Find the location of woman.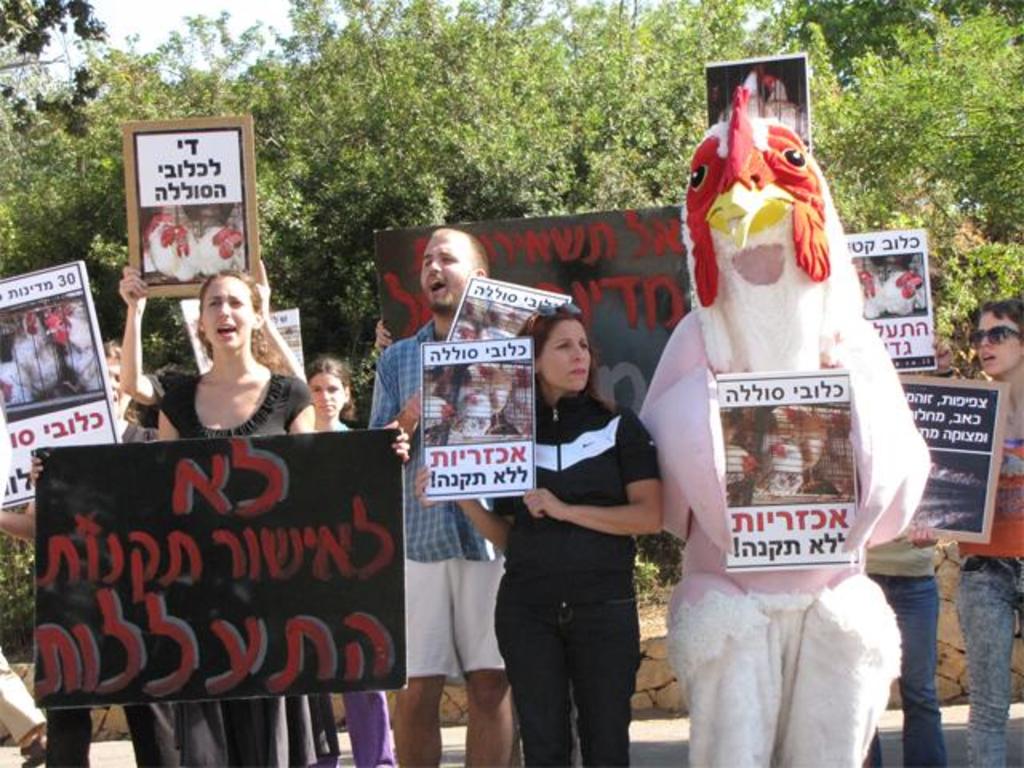
Location: select_region(408, 306, 667, 766).
